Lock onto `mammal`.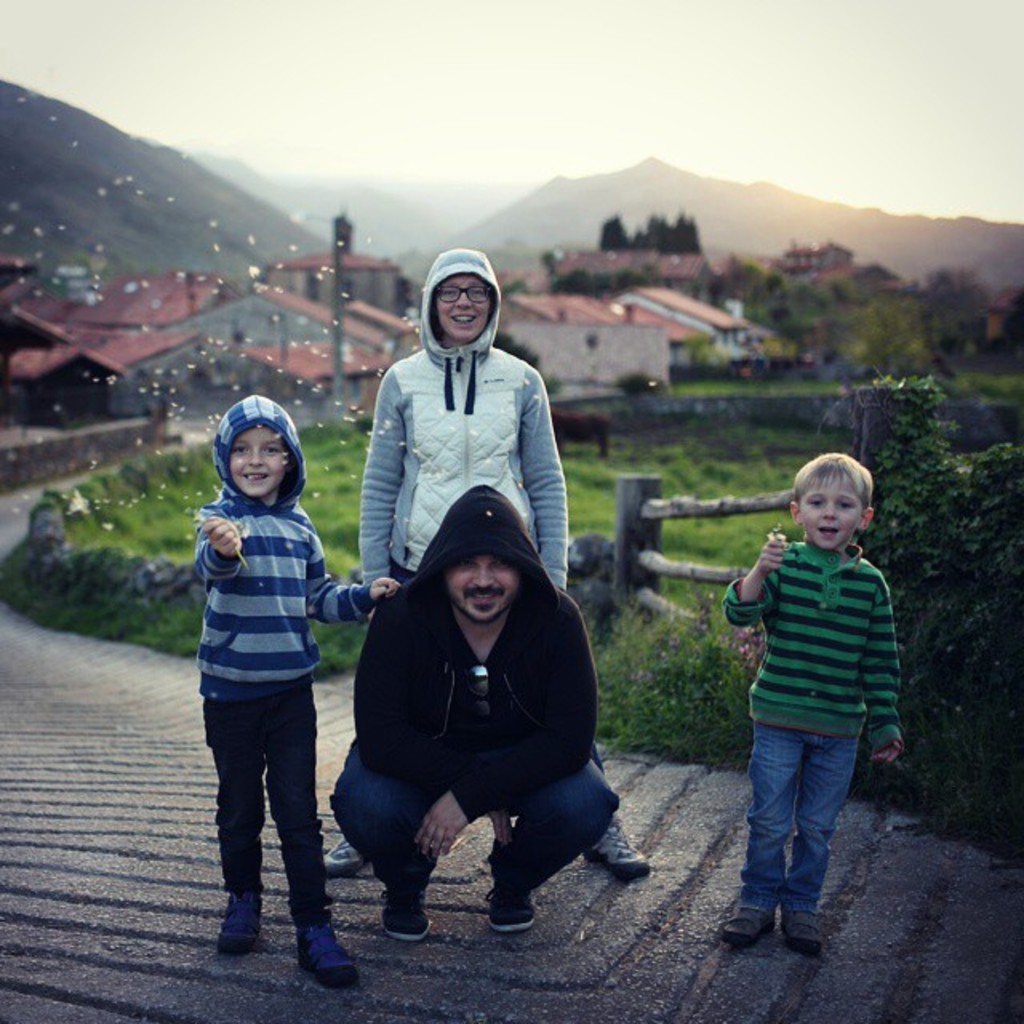
Locked: [717, 453, 904, 944].
